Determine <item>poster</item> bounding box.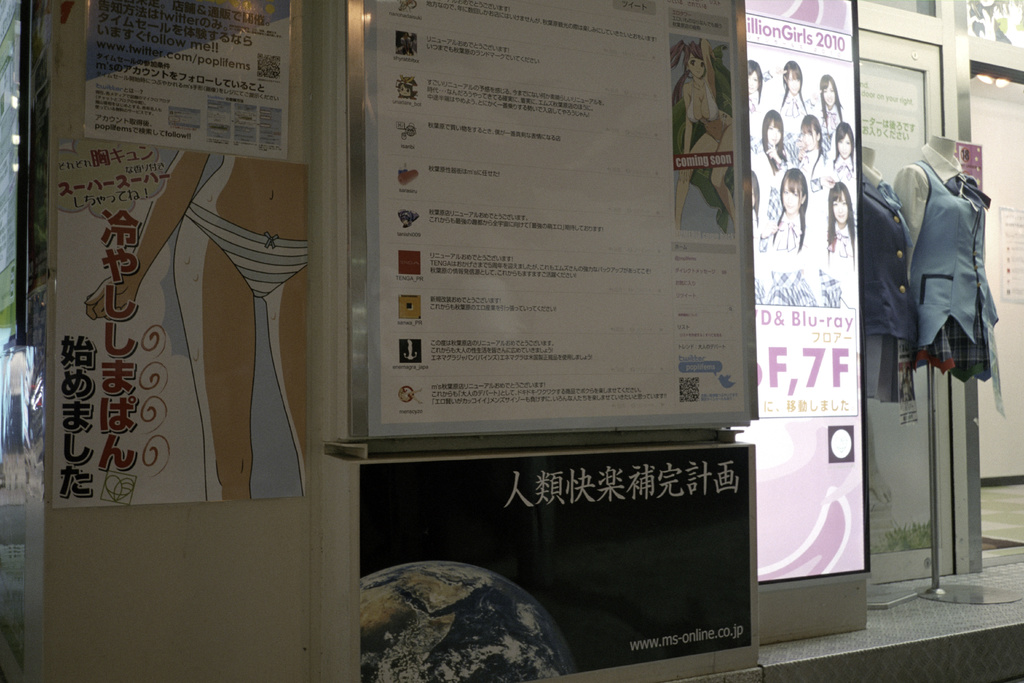
Determined: box(370, 0, 748, 436).
